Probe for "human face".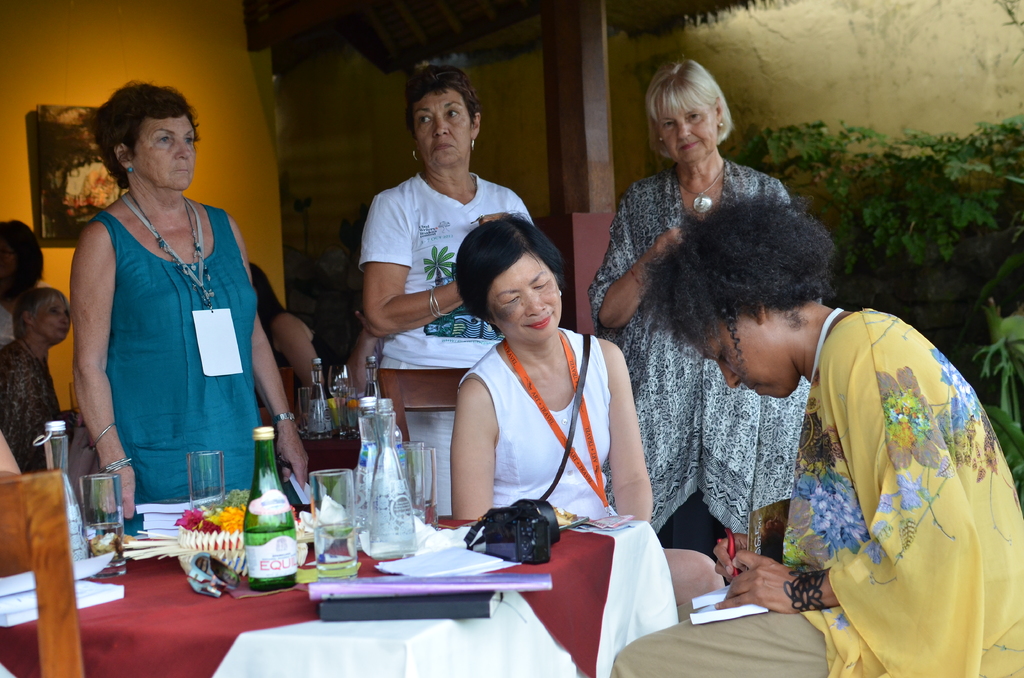
Probe result: detection(135, 115, 196, 190).
